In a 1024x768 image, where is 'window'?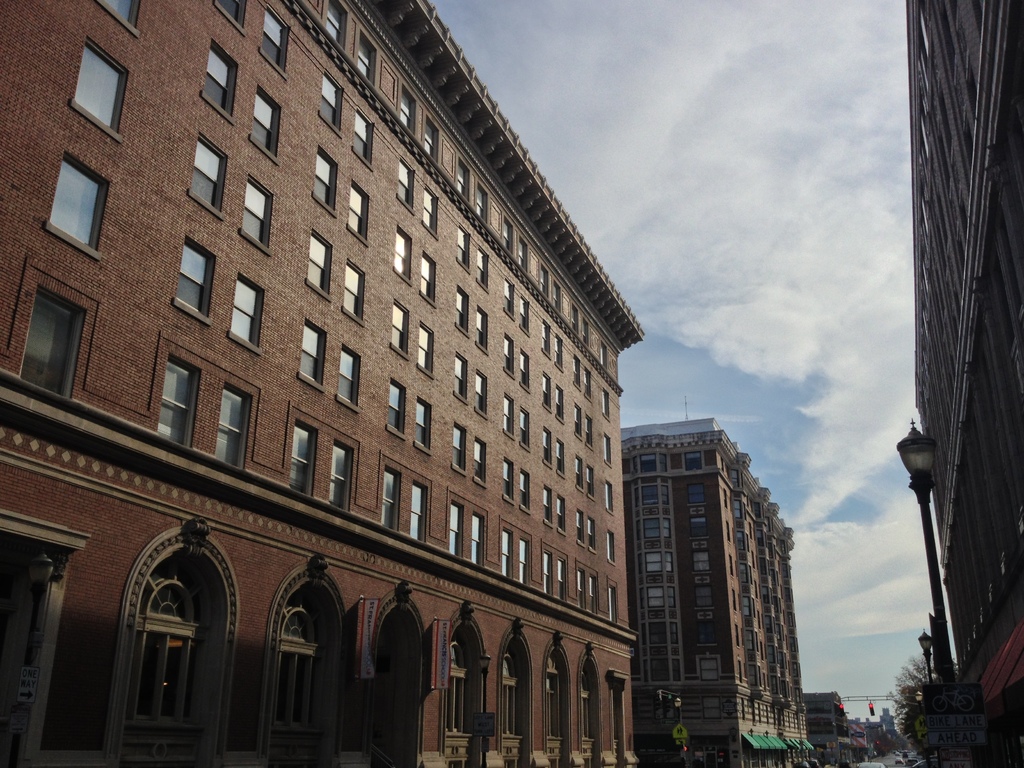
606, 534, 614, 564.
